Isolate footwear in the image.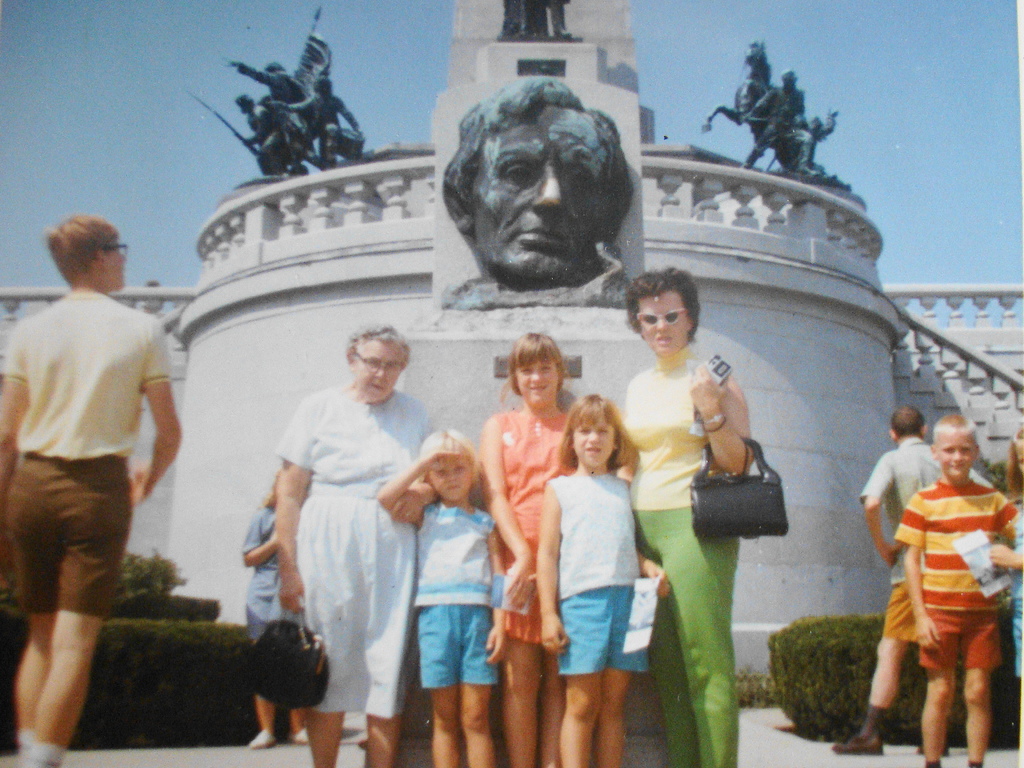
Isolated region: [836, 727, 885, 757].
